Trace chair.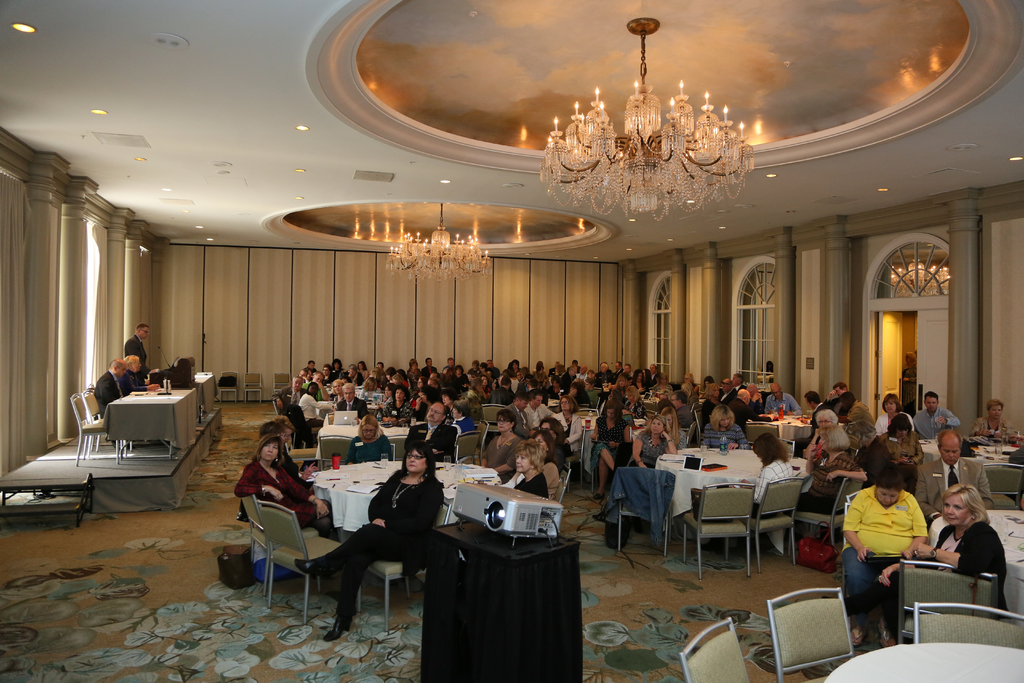
Traced to x1=724, y1=472, x2=794, y2=579.
